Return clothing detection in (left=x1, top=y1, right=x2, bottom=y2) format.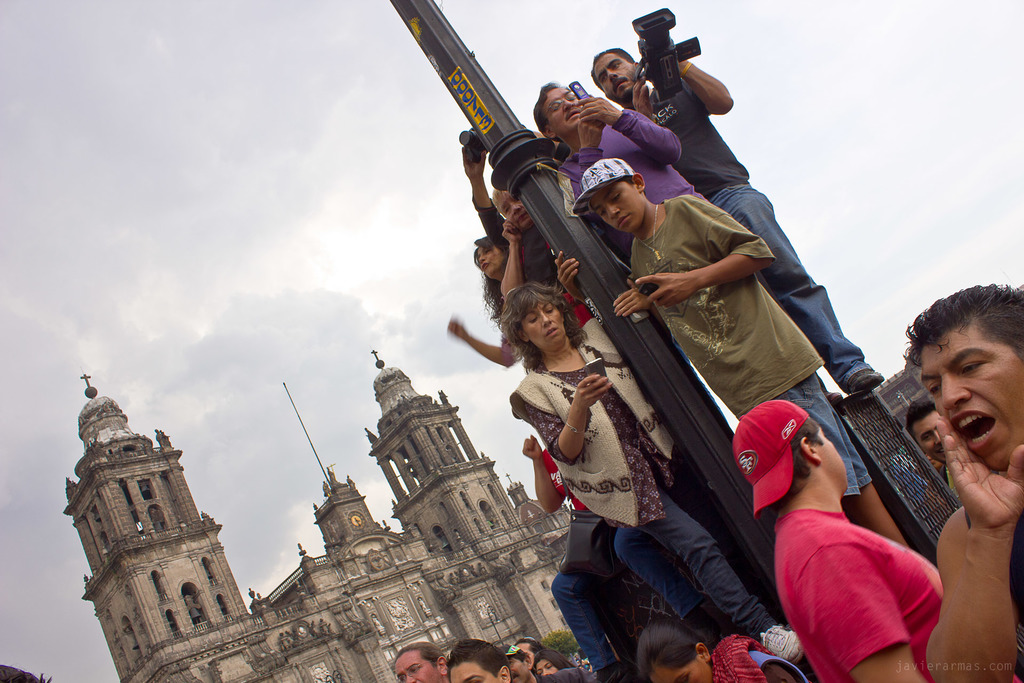
(left=628, top=193, right=876, bottom=504).
